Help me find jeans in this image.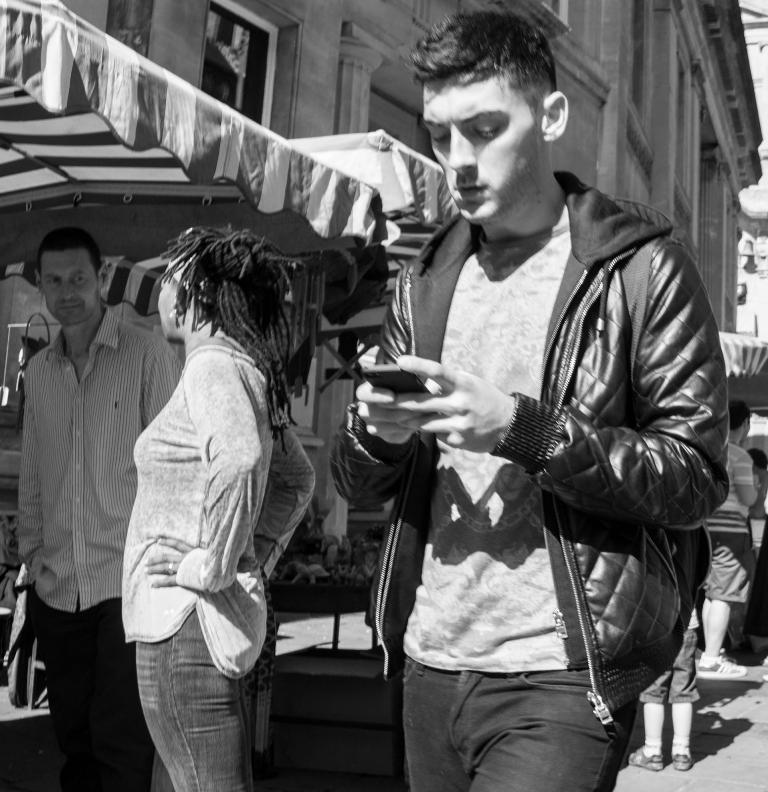
Found it: 640,626,705,702.
